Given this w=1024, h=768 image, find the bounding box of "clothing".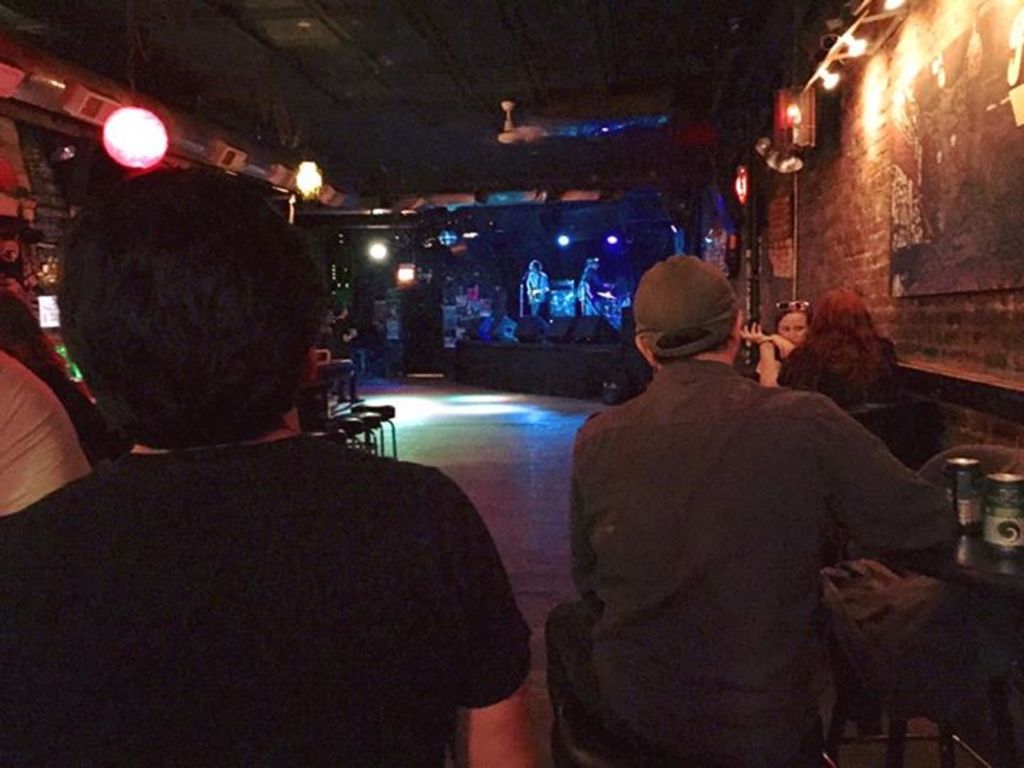
27,341,114,459.
